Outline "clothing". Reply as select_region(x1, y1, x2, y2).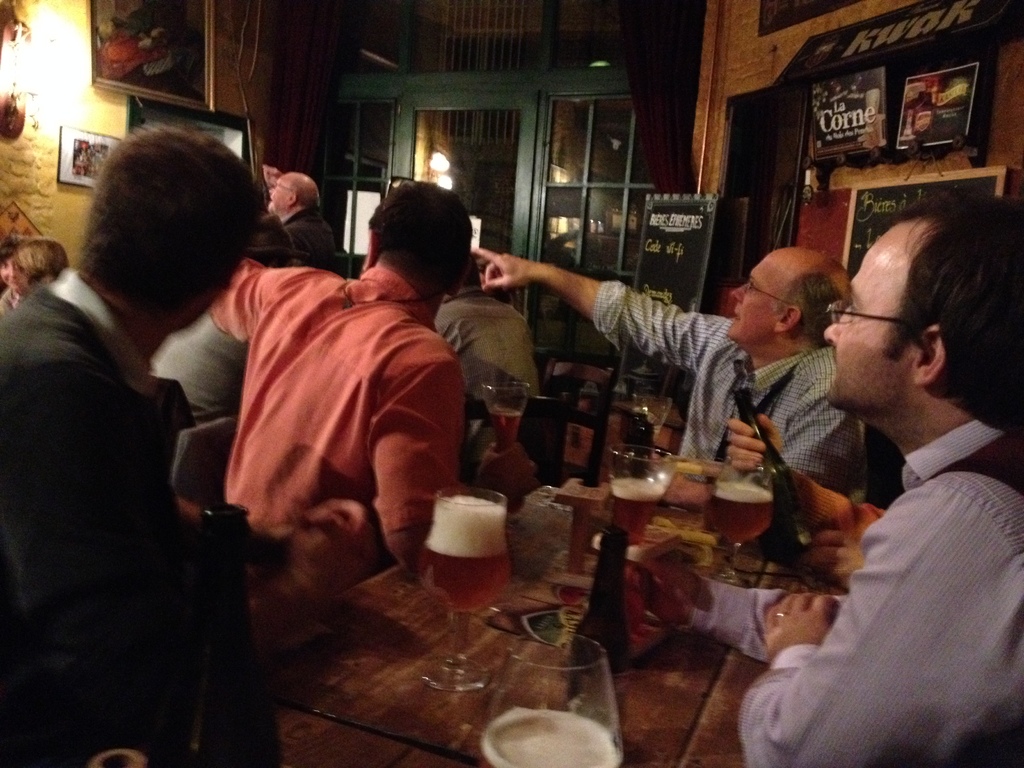
select_region(211, 271, 468, 509).
